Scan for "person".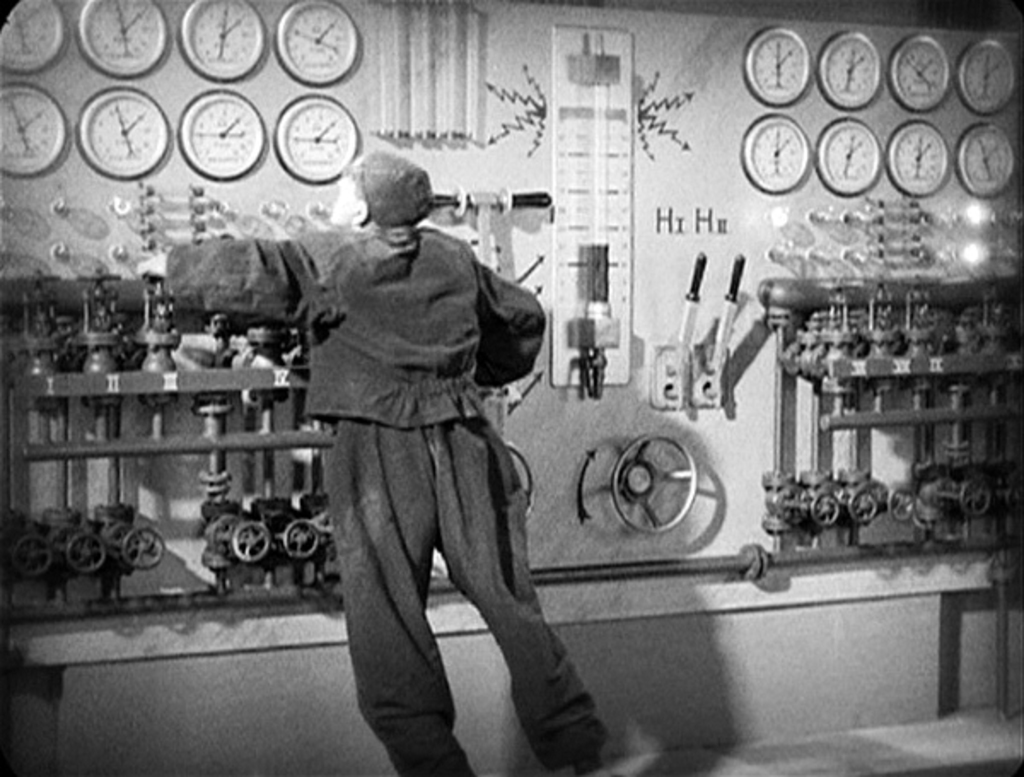
Scan result: 265:152:584:743.
